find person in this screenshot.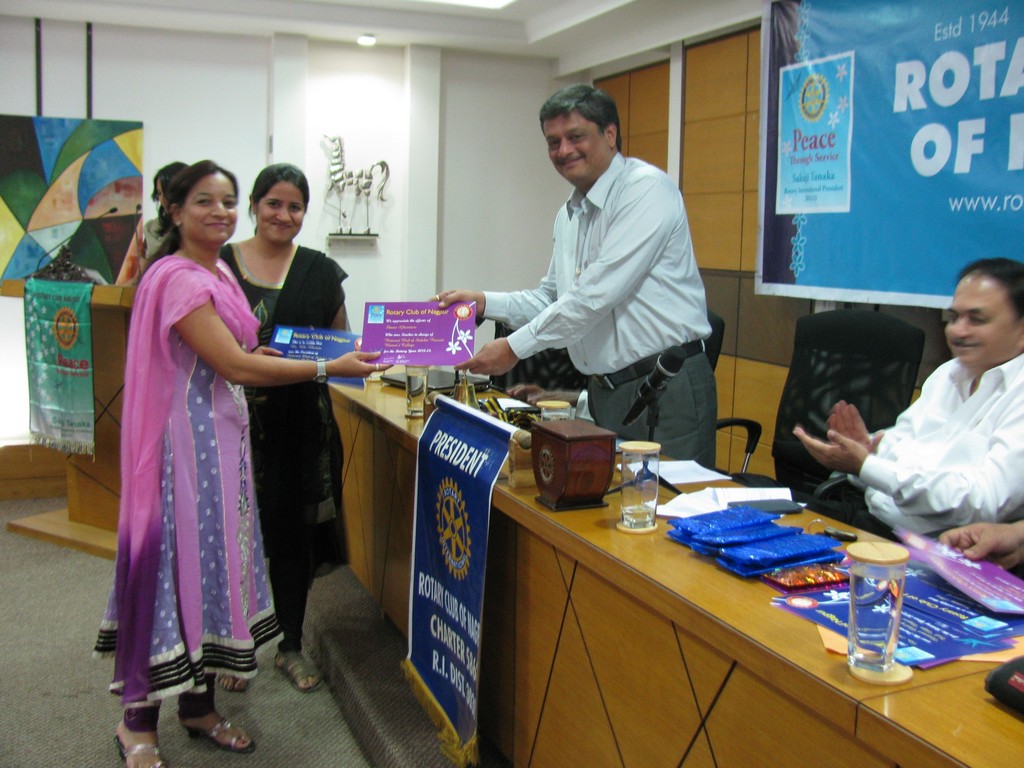
The bounding box for person is (left=432, top=84, right=716, bottom=471).
